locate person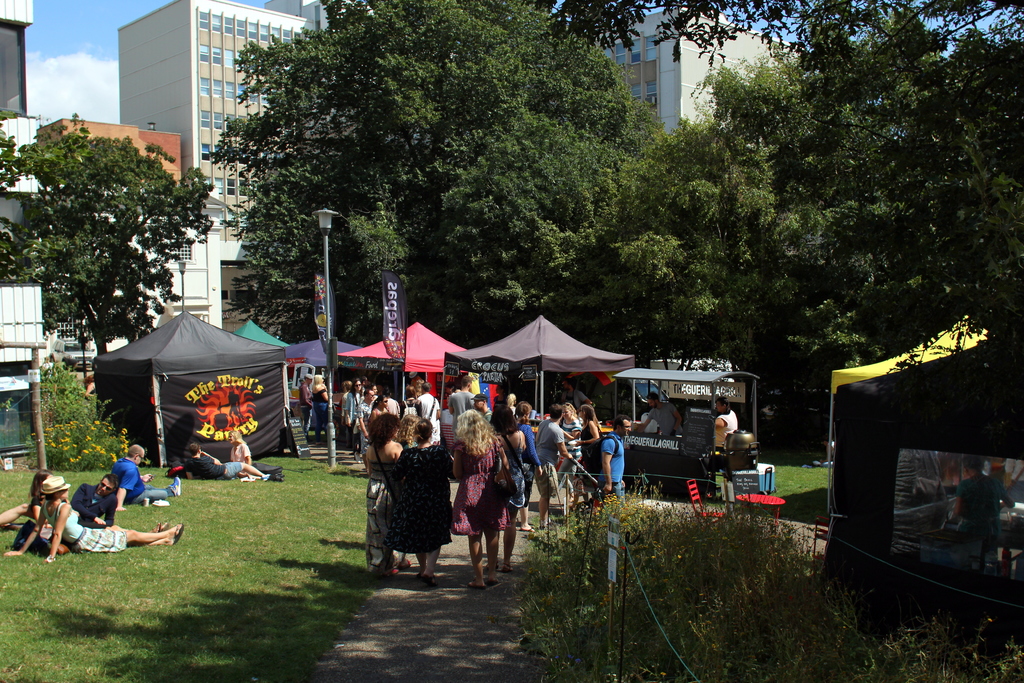
BBox(487, 401, 538, 571)
